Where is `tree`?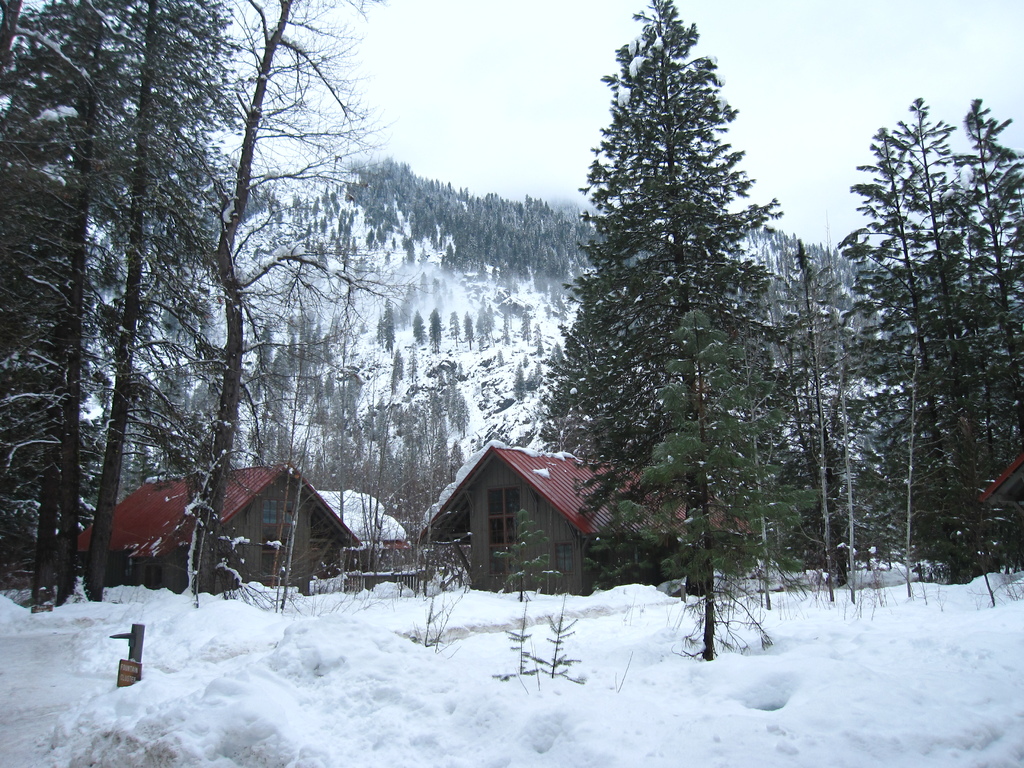
<region>815, 303, 926, 584</region>.
